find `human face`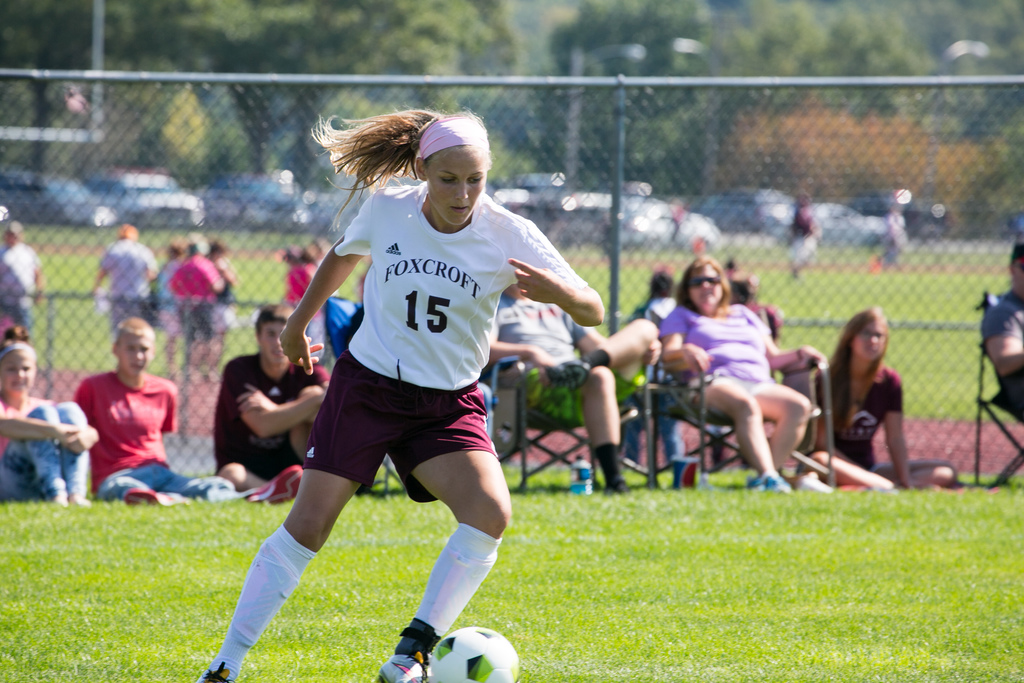
bbox(426, 152, 485, 227)
